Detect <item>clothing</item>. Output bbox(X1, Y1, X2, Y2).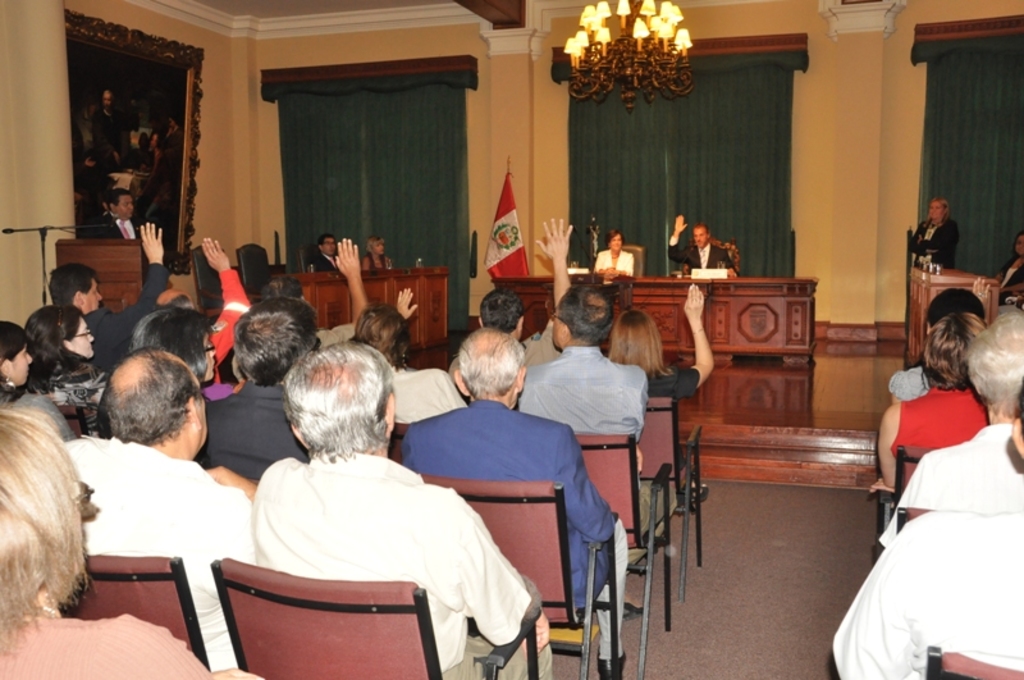
bbox(192, 376, 219, 411).
